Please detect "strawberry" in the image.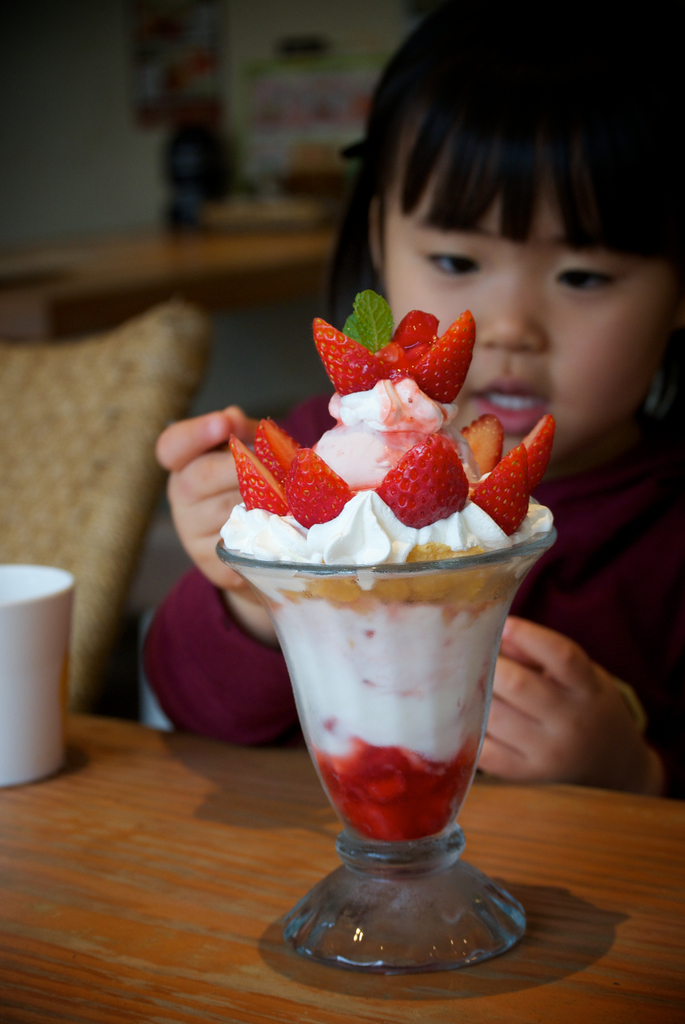
Rect(382, 426, 480, 508).
